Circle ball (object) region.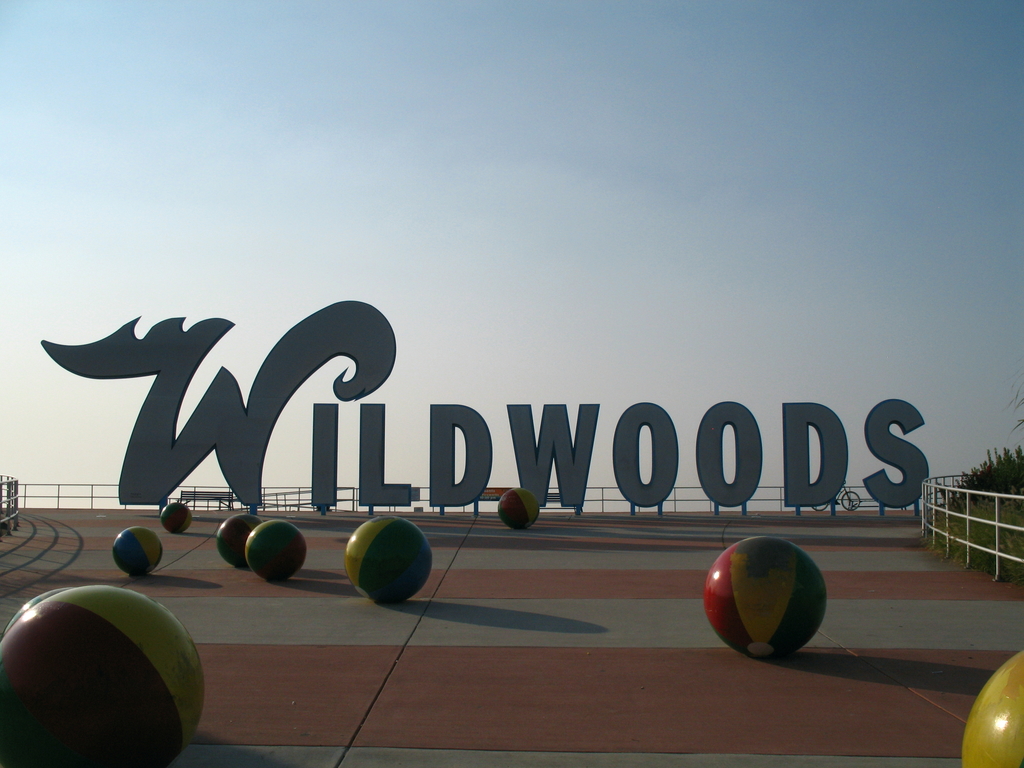
Region: Rect(701, 538, 829, 662).
